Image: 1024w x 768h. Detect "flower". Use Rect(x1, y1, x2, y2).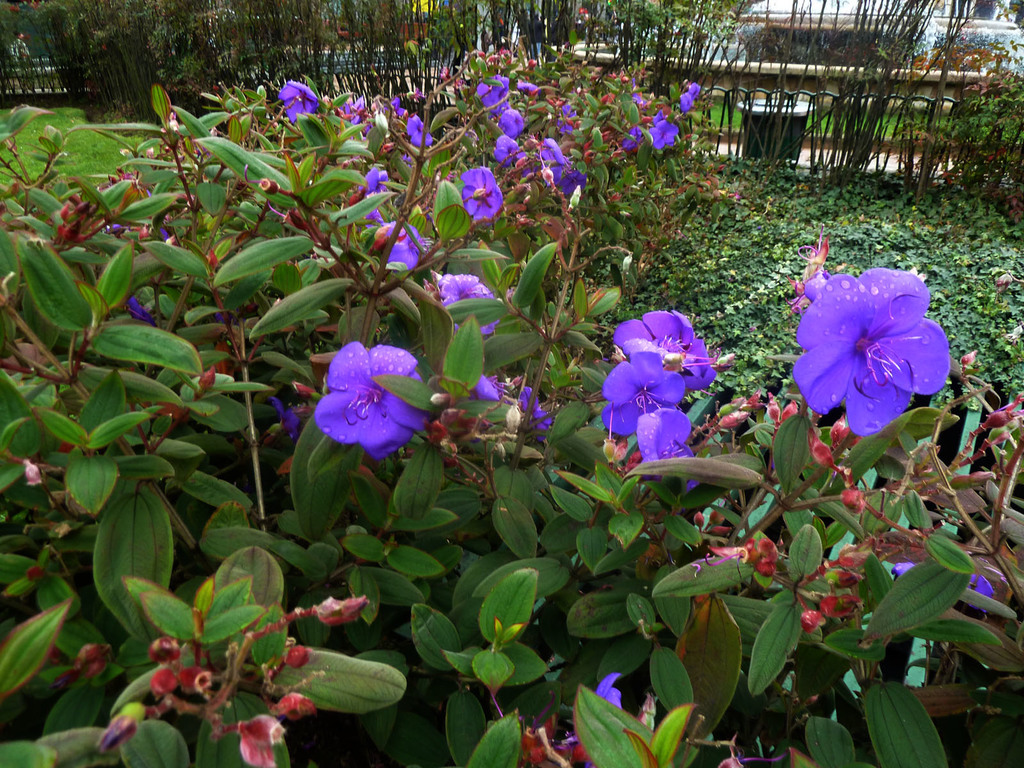
Rect(361, 166, 390, 213).
